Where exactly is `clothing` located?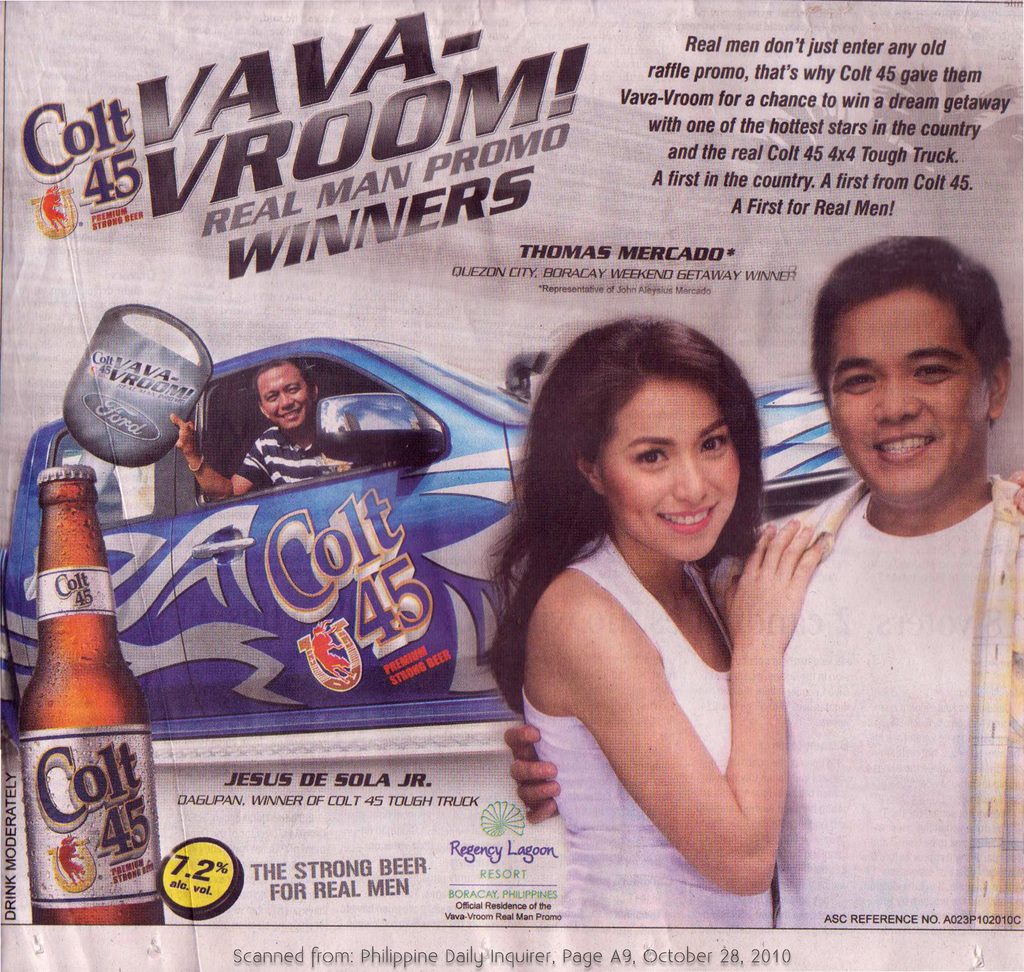
Its bounding box is select_region(701, 481, 1023, 925).
